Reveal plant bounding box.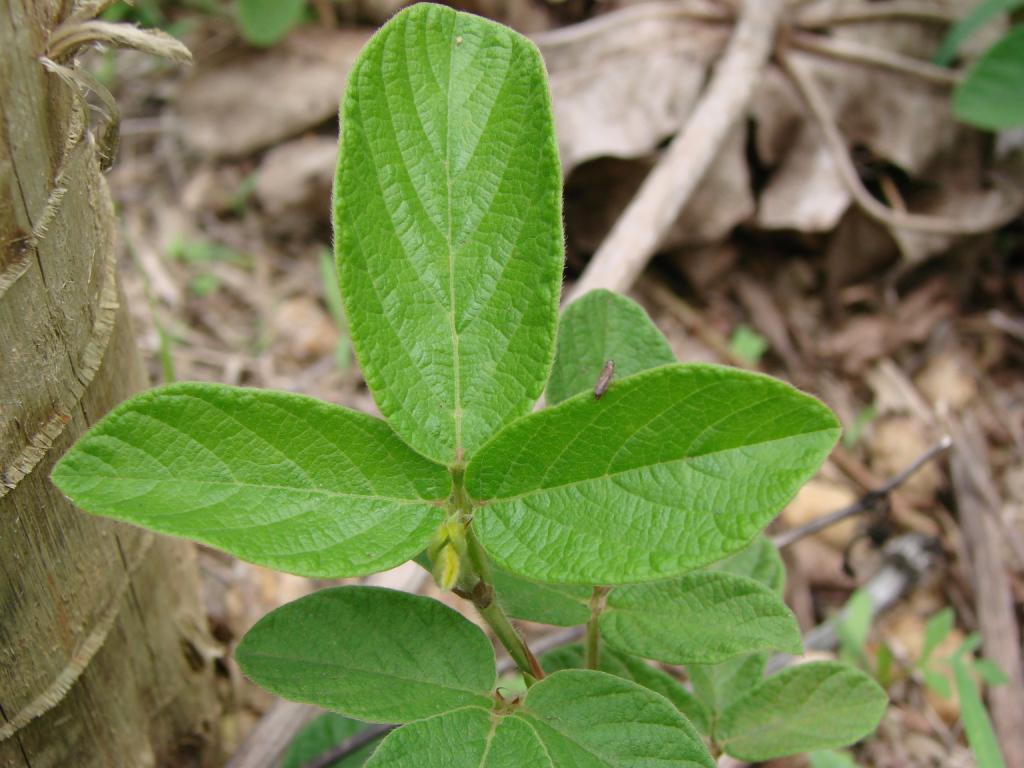
Revealed: pyautogui.locateOnScreen(935, 0, 1023, 144).
